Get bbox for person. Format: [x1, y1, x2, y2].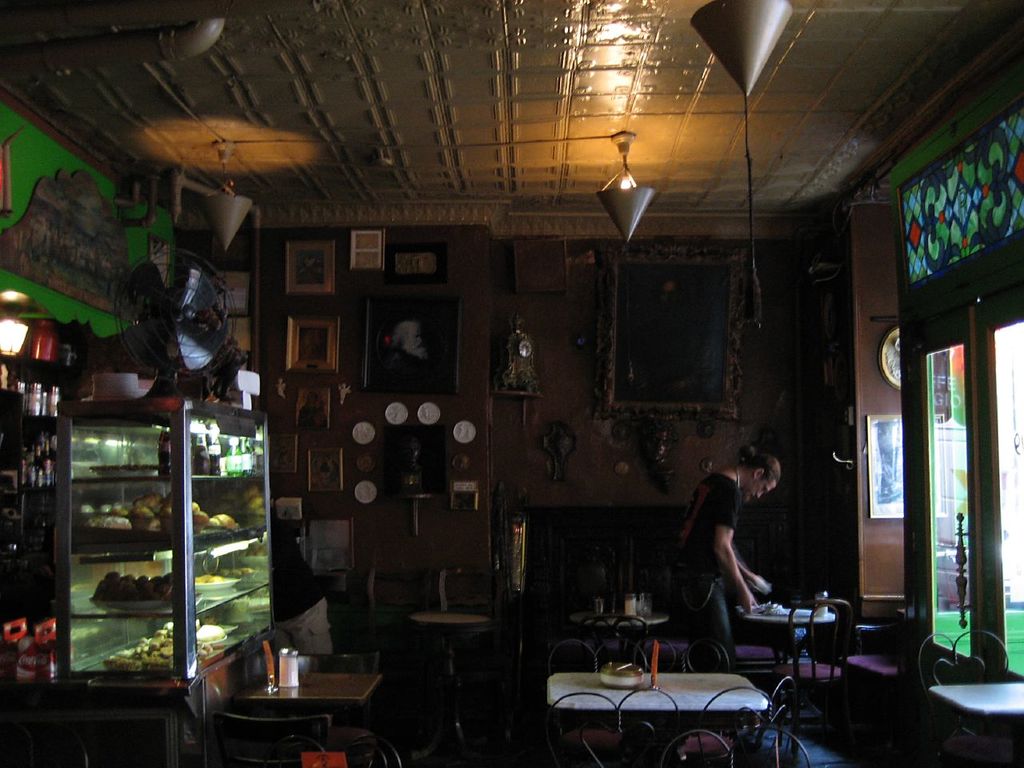
[674, 436, 781, 676].
